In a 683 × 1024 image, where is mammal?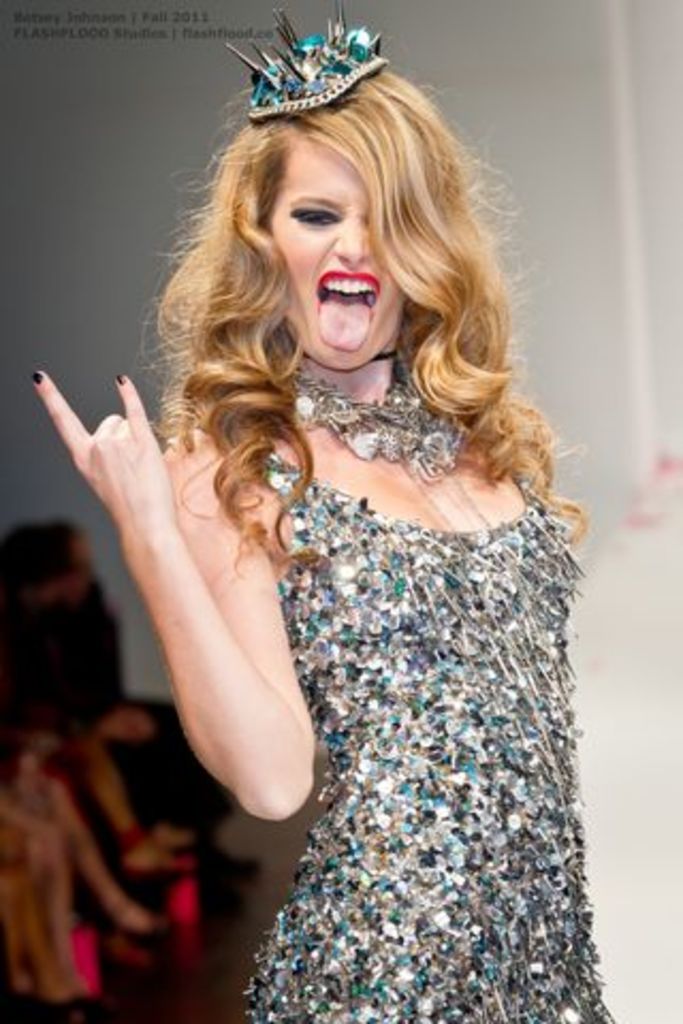
4 503 205 875.
